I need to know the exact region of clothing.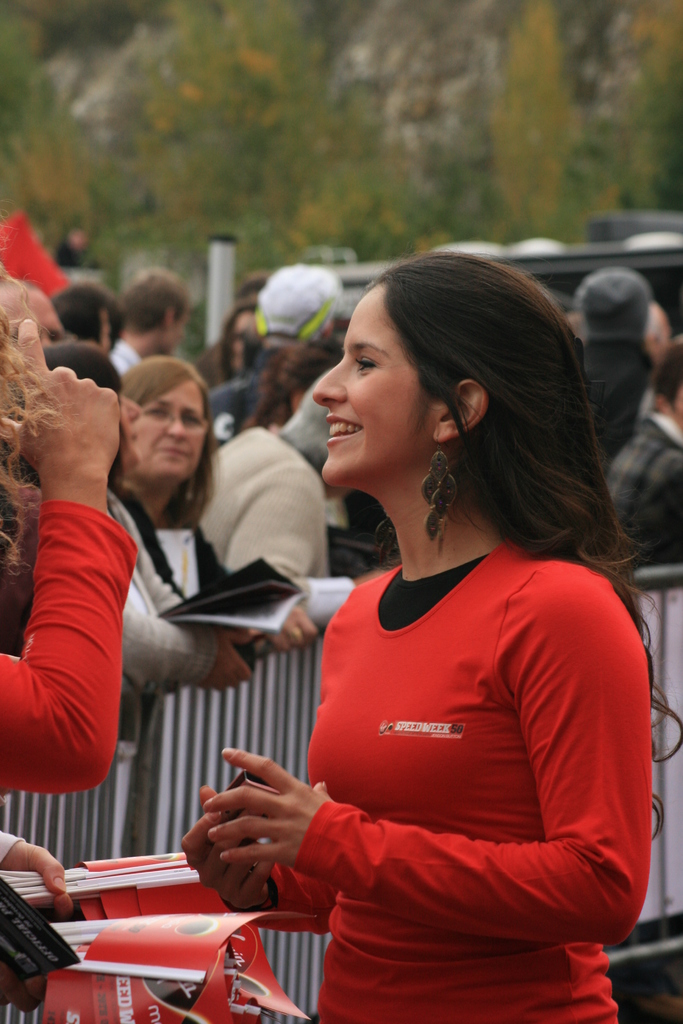
Region: bbox(191, 355, 315, 424).
